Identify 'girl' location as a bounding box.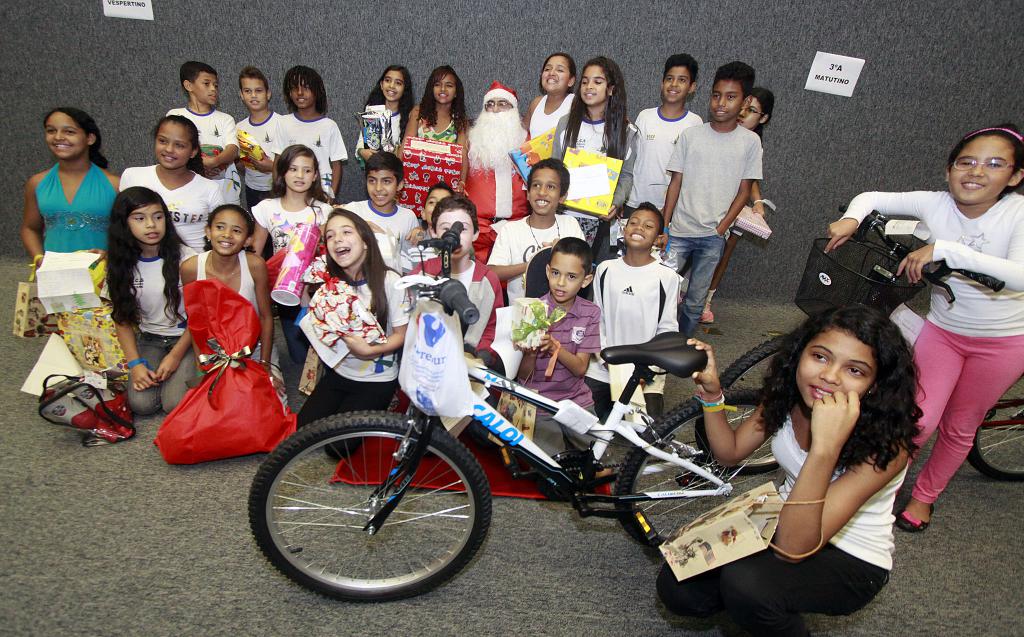
(552, 58, 638, 300).
